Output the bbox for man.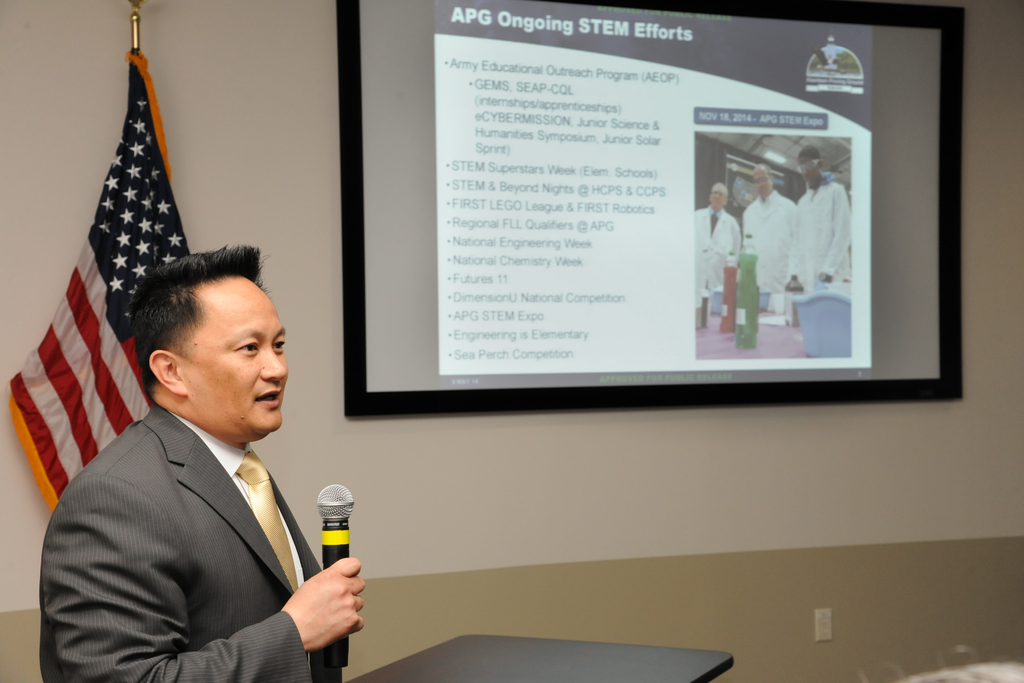
<bbox>787, 141, 844, 283</bbox>.
